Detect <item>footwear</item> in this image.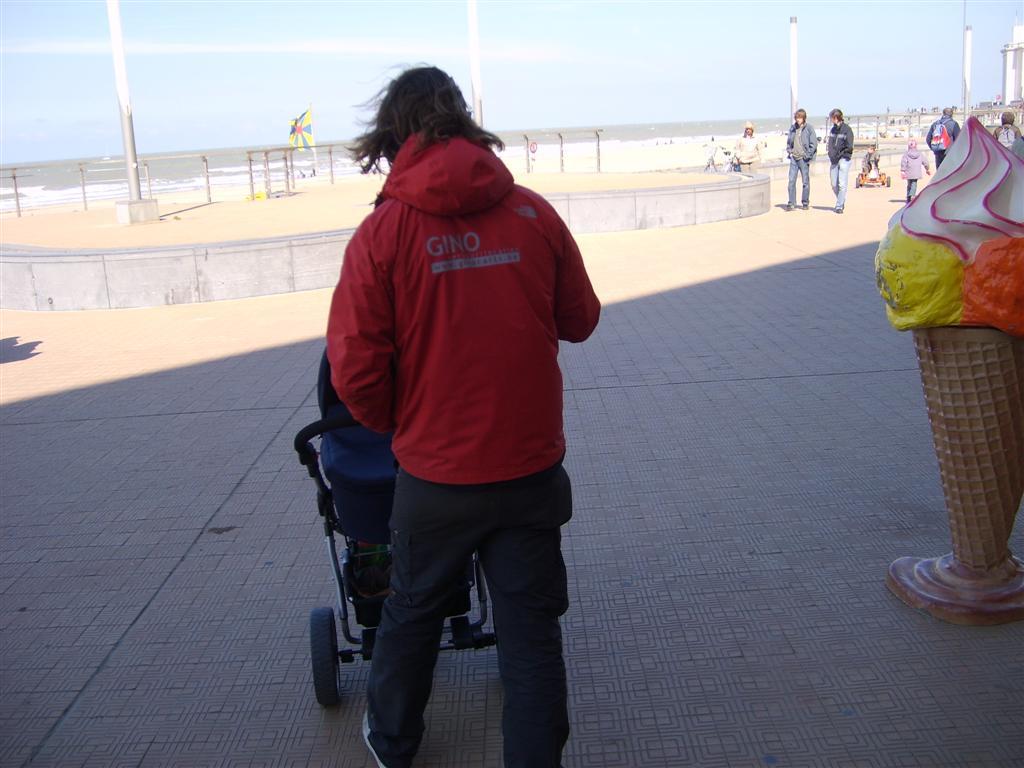
Detection: box(801, 203, 809, 210).
